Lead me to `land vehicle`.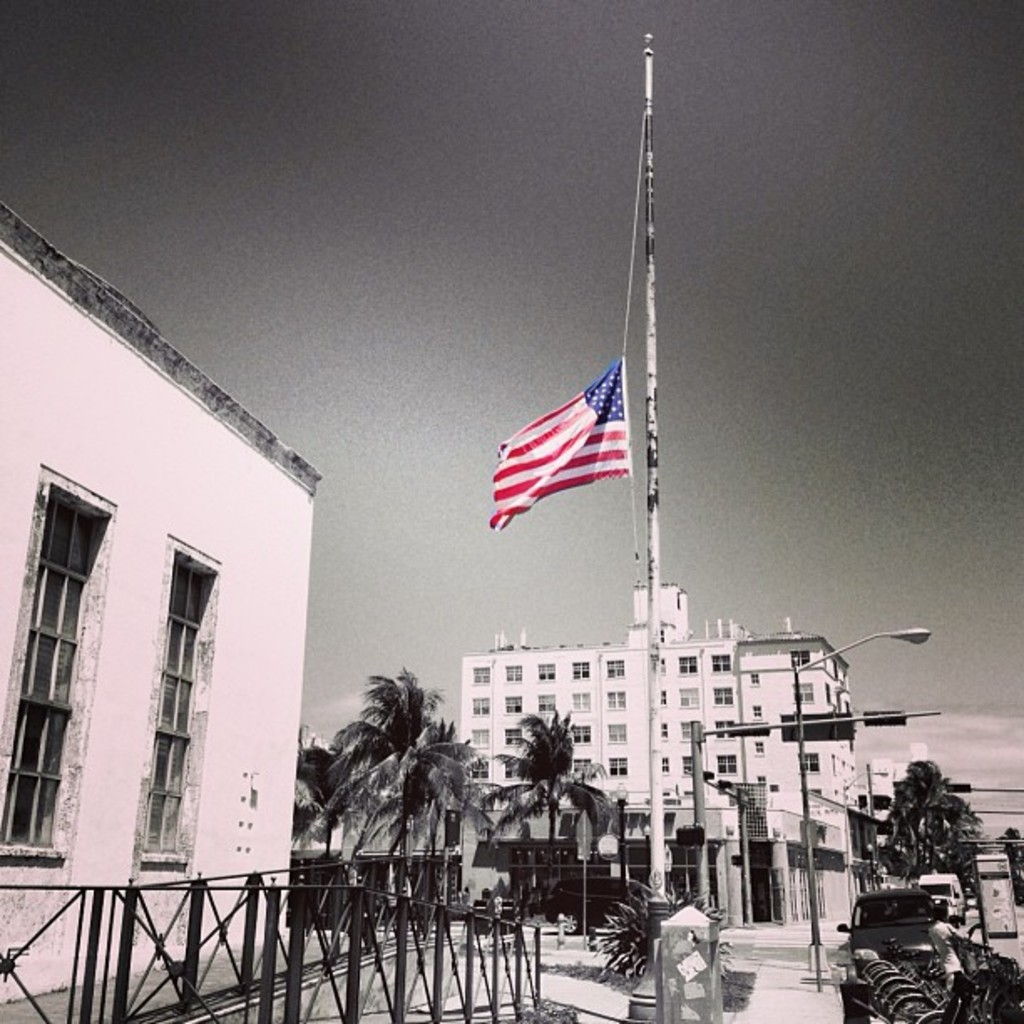
Lead to rect(835, 890, 950, 972).
